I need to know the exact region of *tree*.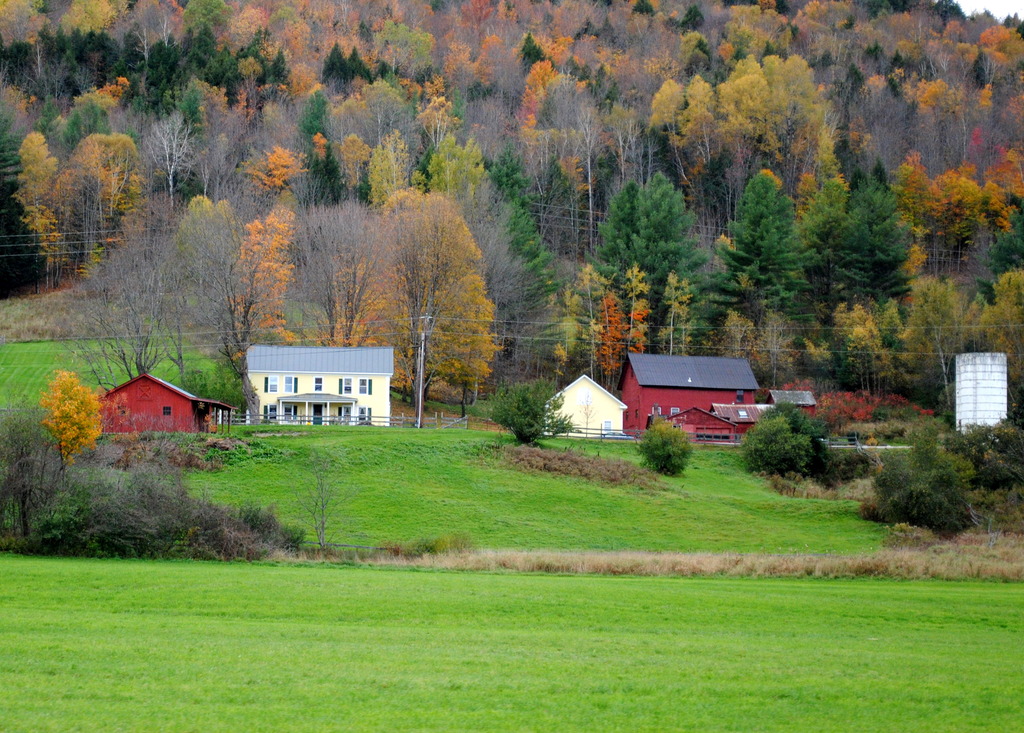
Region: [x1=624, y1=271, x2=656, y2=380].
